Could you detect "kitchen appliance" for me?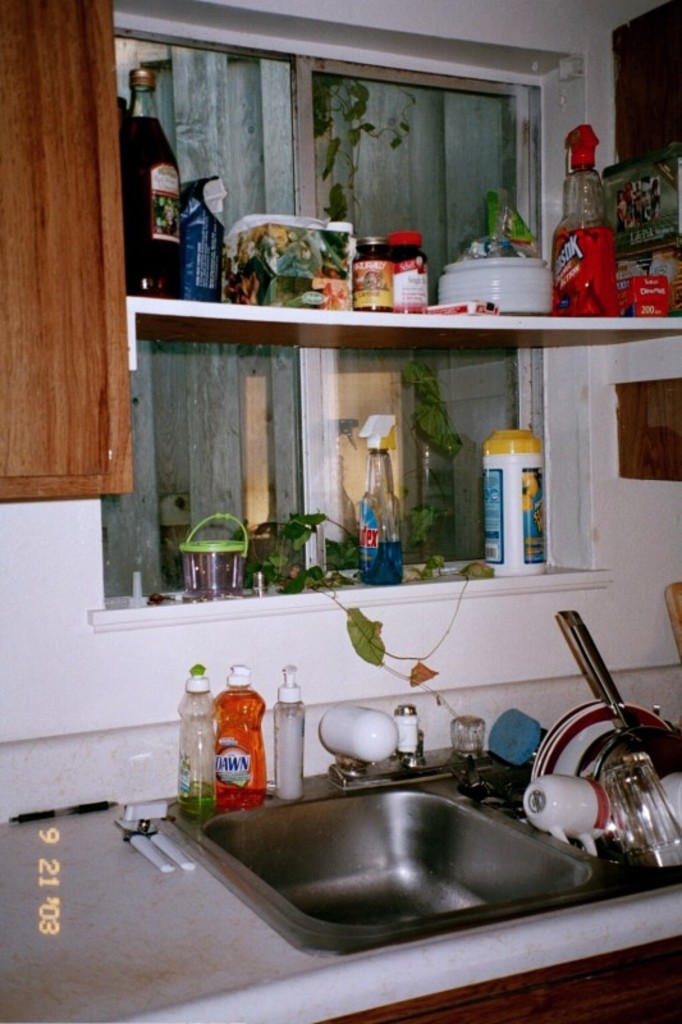
Detection result: 485:428:540:575.
